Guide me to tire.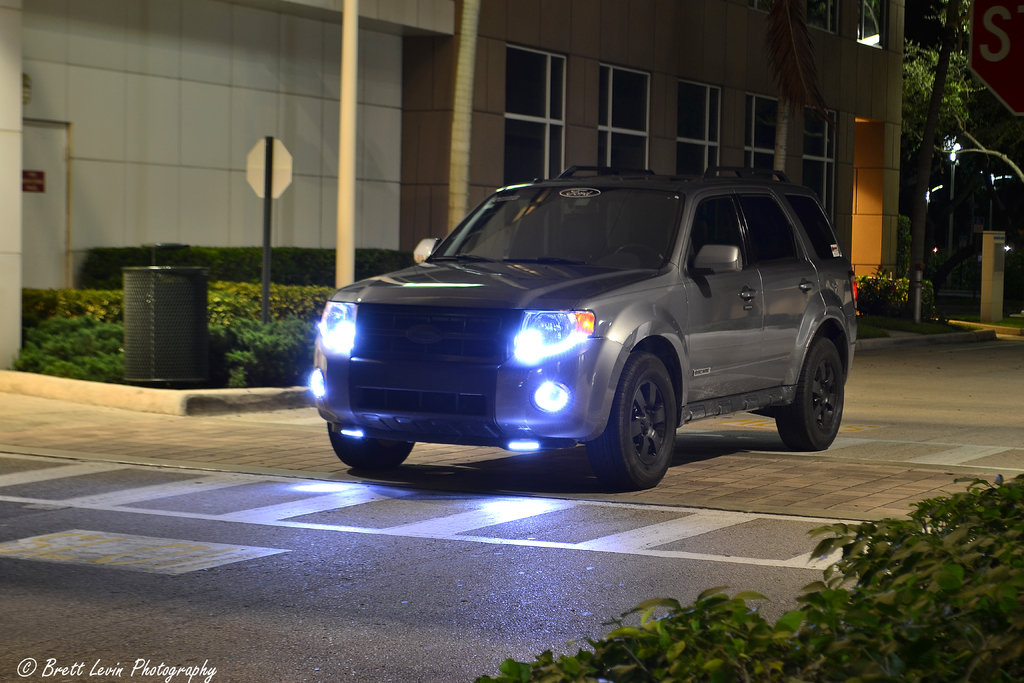
Guidance: (x1=777, y1=334, x2=847, y2=452).
